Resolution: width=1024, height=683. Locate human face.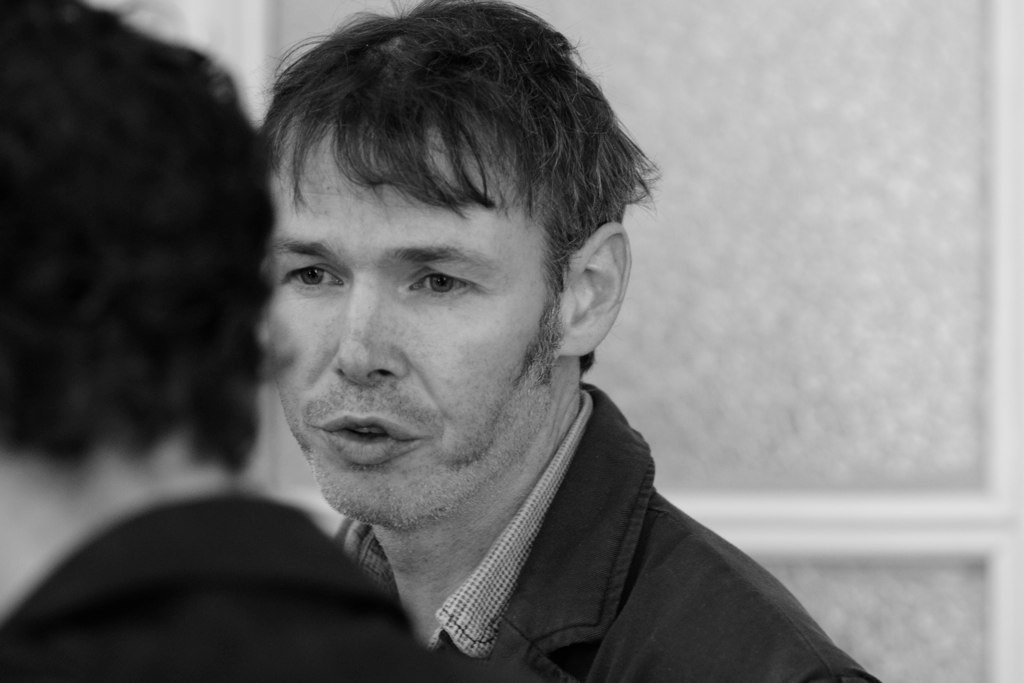
{"x1": 265, "y1": 139, "x2": 565, "y2": 532}.
